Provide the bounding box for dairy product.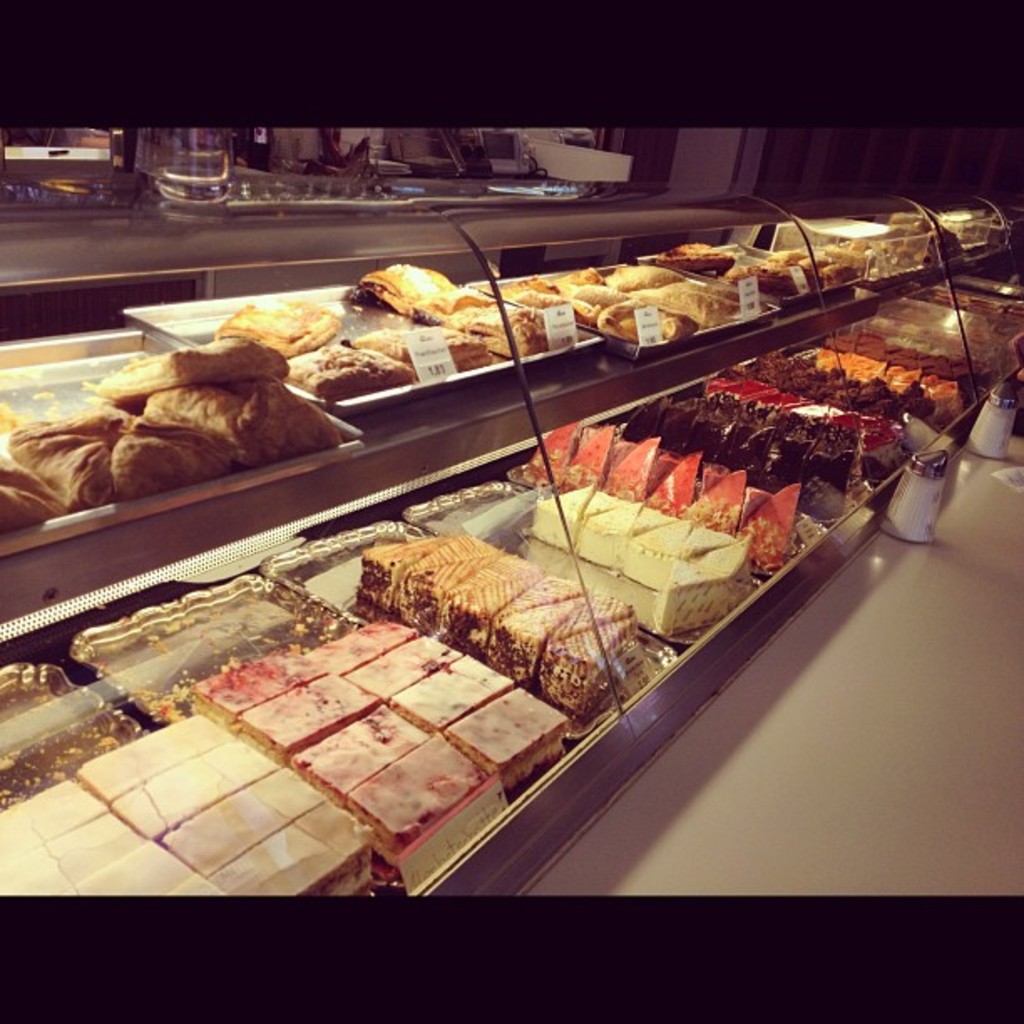
box(614, 445, 663, 524).
